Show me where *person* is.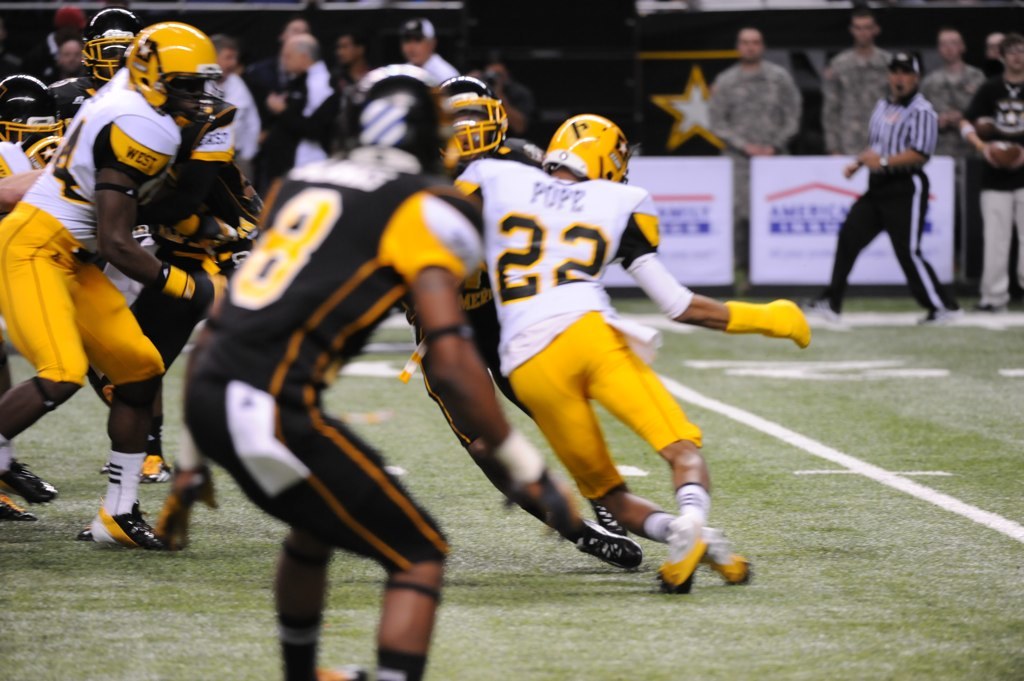
*person* is at bbox(820, 9, 893, 158).
